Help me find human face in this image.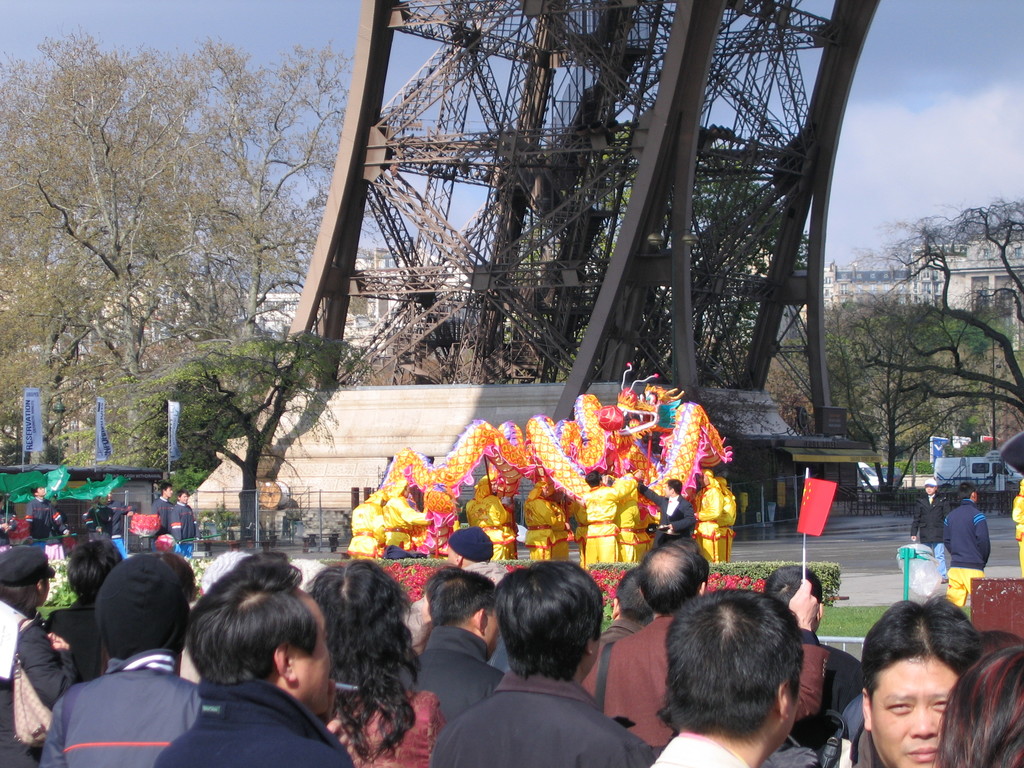
Found it: region(298, 594, 332, 716).
